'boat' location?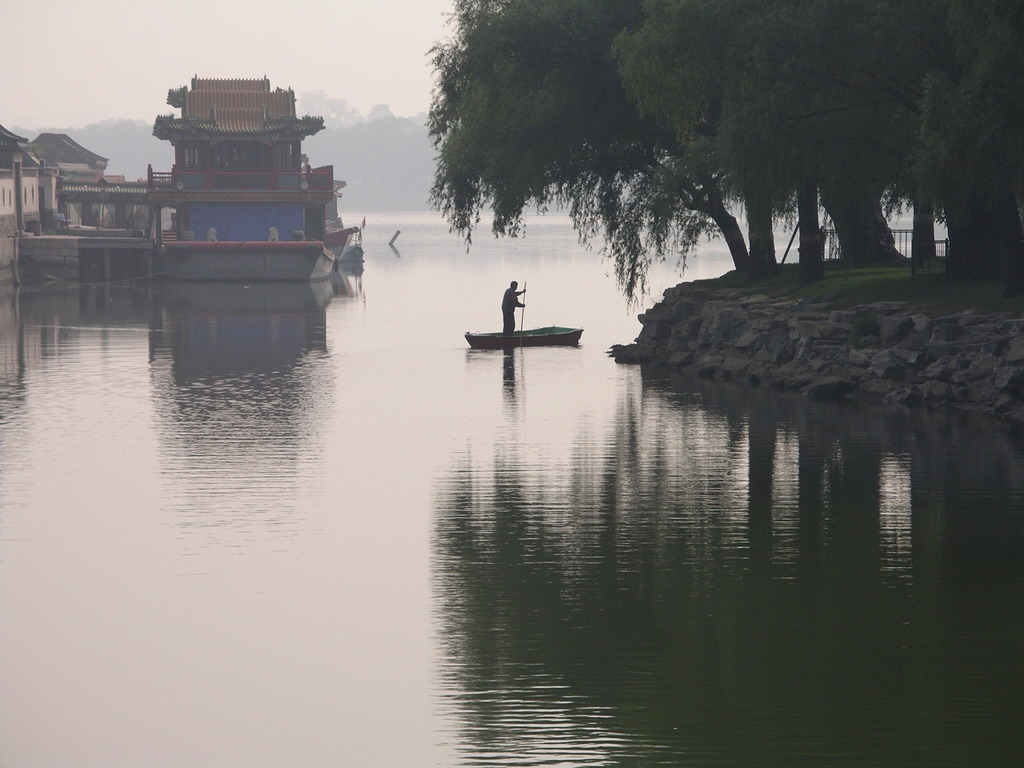
[461, 320, 579, 347]
